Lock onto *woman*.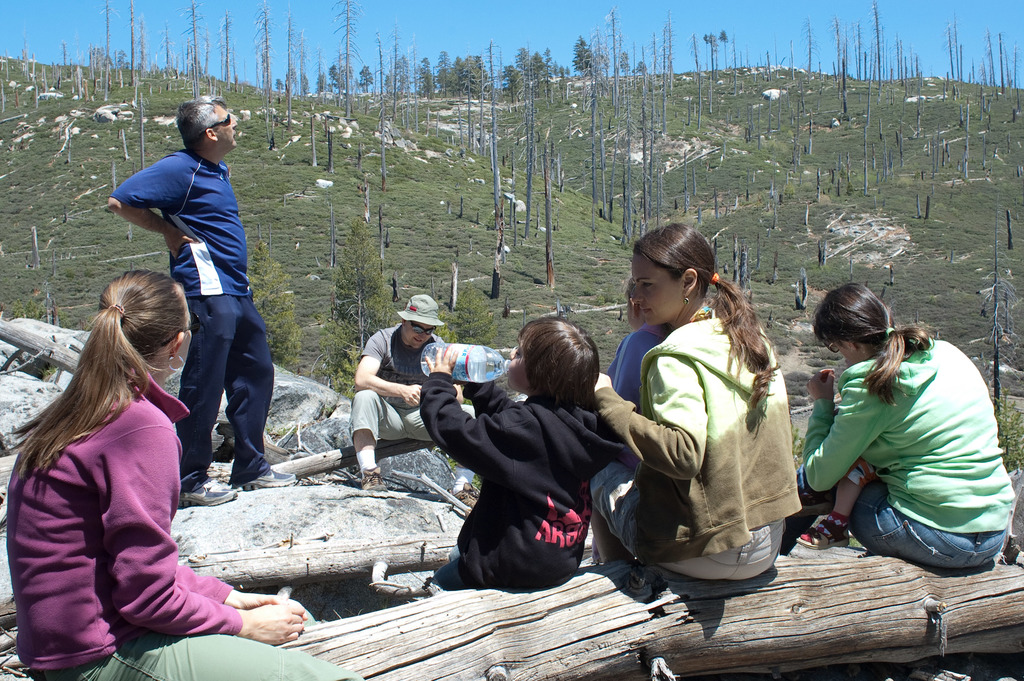
Locked: left=595, top=221, right=800, bottom=581.
